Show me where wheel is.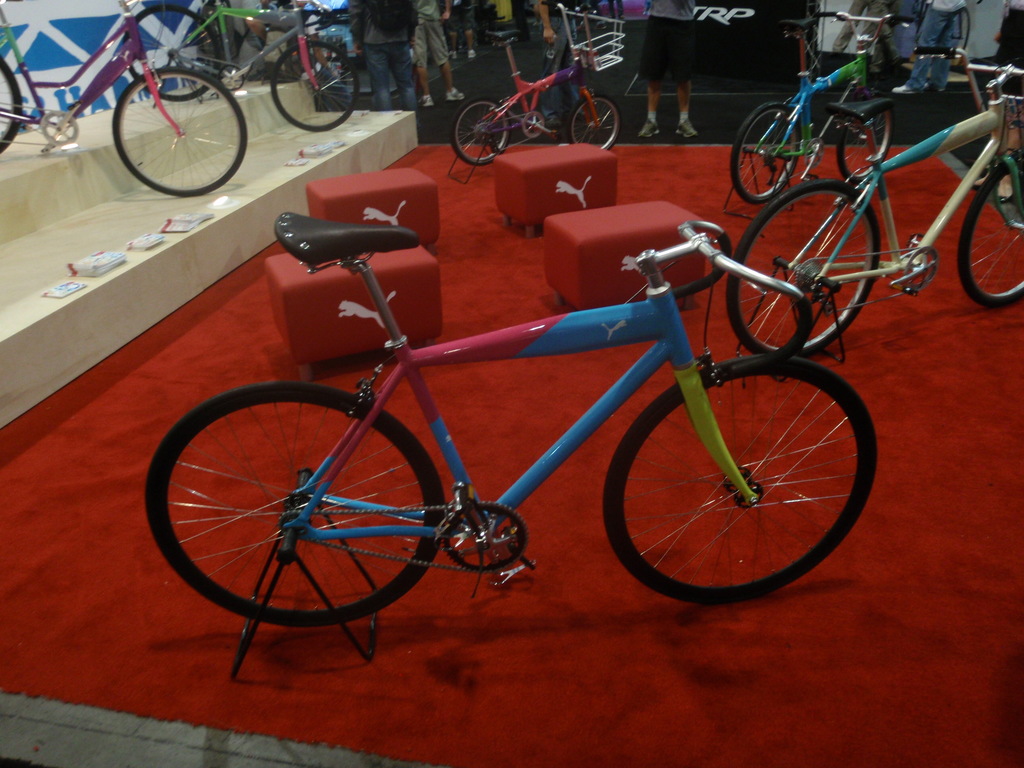
wheel is at 727:177:870:355.
